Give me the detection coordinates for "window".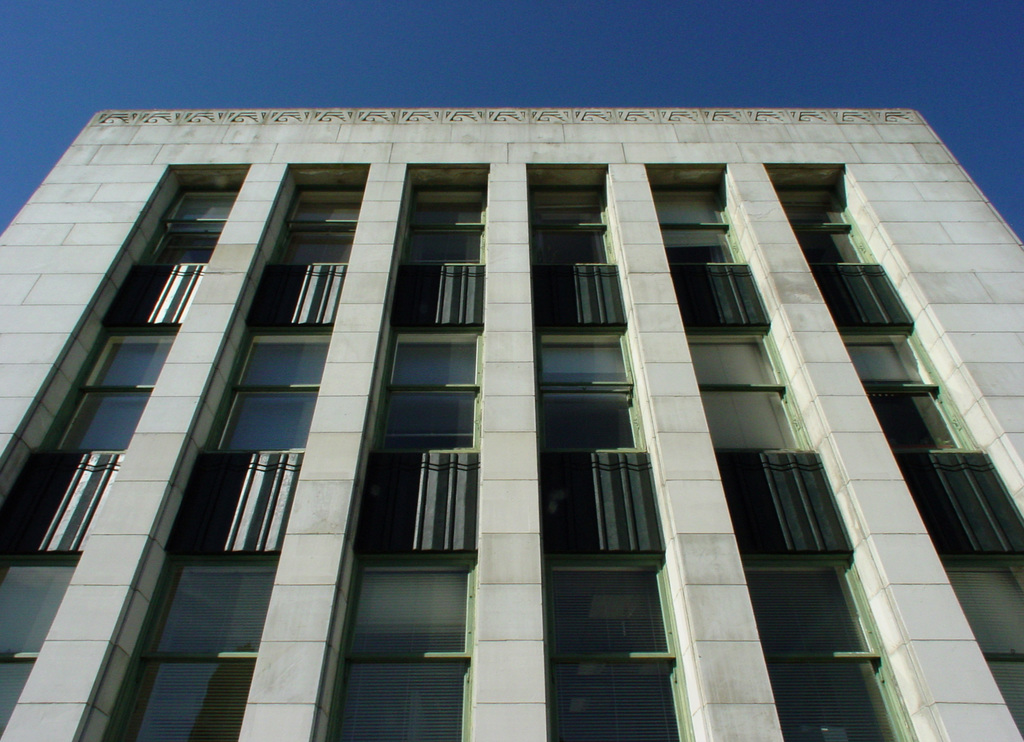
<region>141, 183, 236, 260</region>.
